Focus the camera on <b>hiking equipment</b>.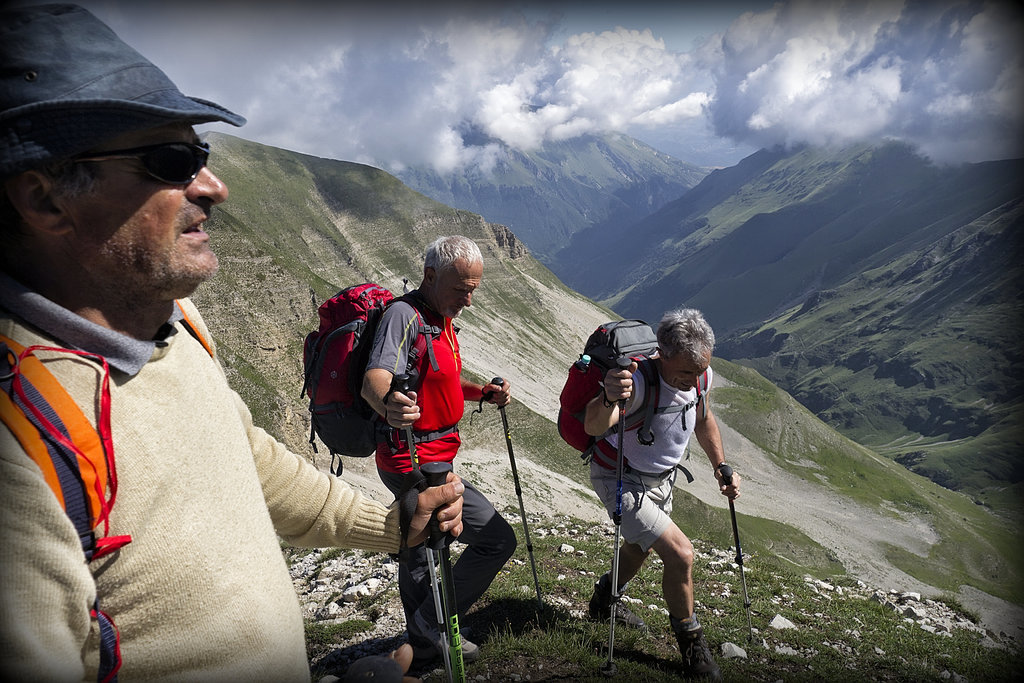
Focus region: (left=296, top=276, right=444, bottom=479).
